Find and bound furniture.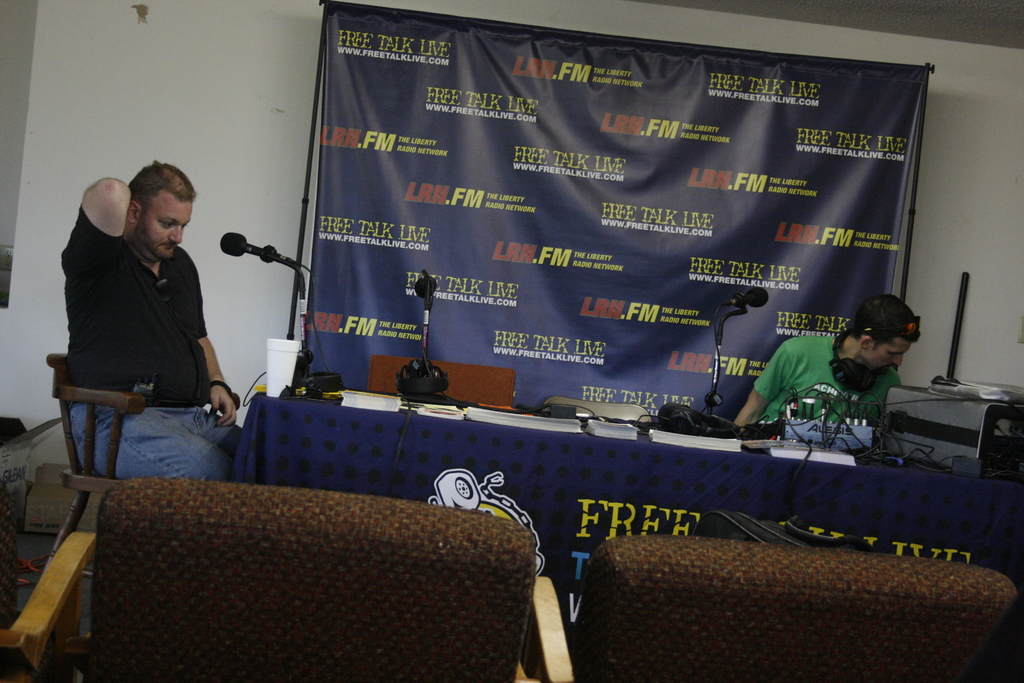
Bound: 44/350/145/567.
